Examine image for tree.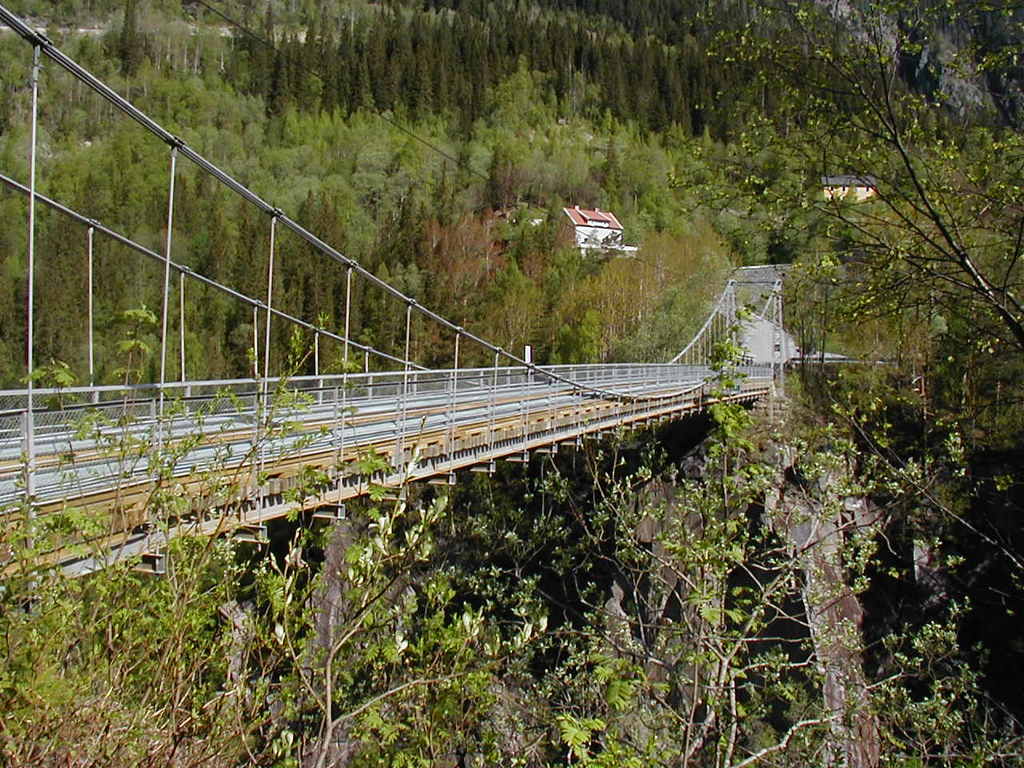
Examination result: x1=626, y1=226, x2=711, y2=335.
